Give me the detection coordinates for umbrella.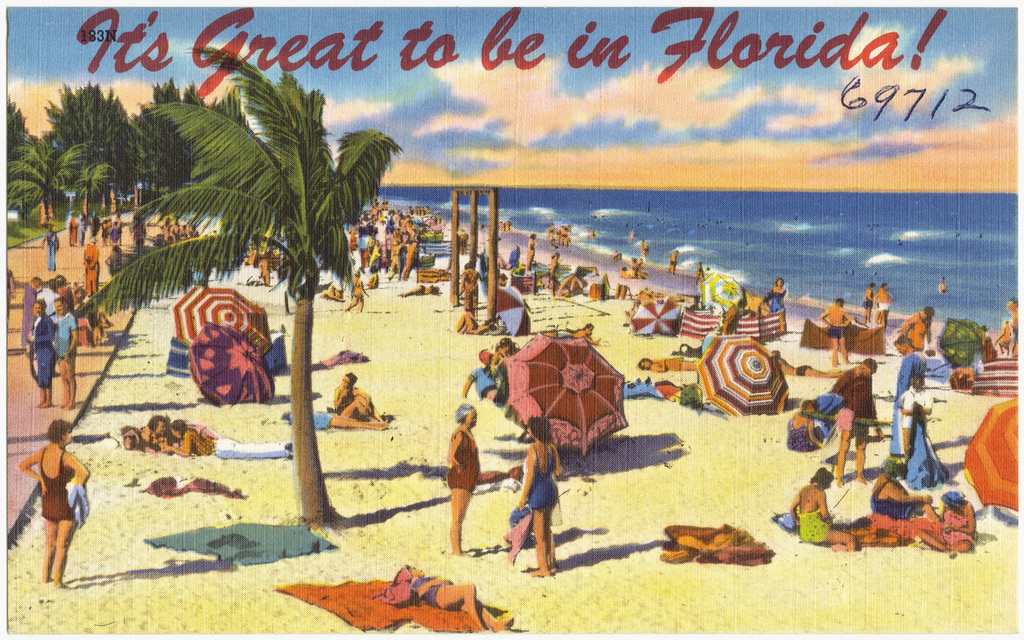
x1=964 y1=395 x2=1023 y2=513.
